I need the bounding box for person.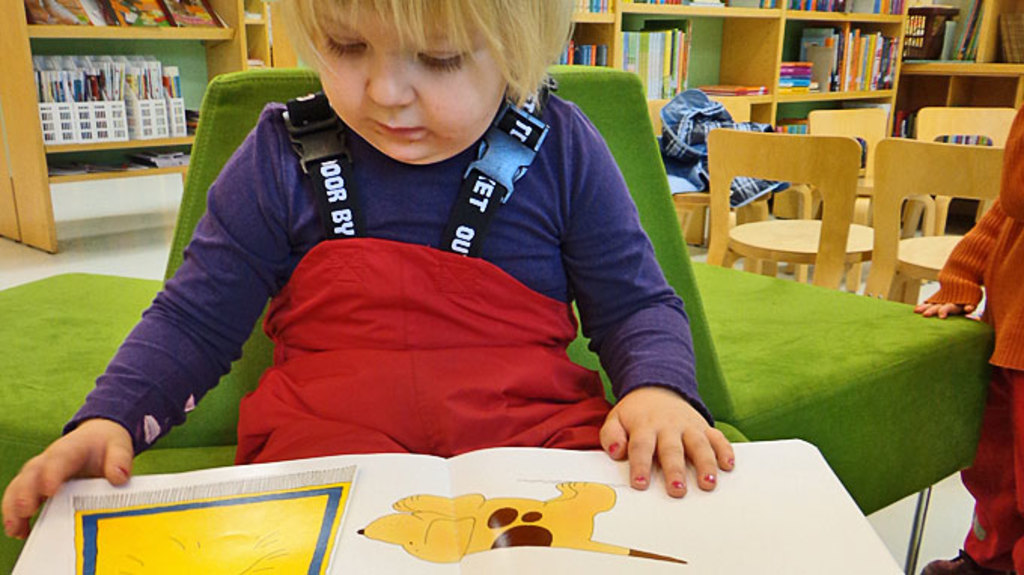
Here it is: (111, 0, 754, 507).
